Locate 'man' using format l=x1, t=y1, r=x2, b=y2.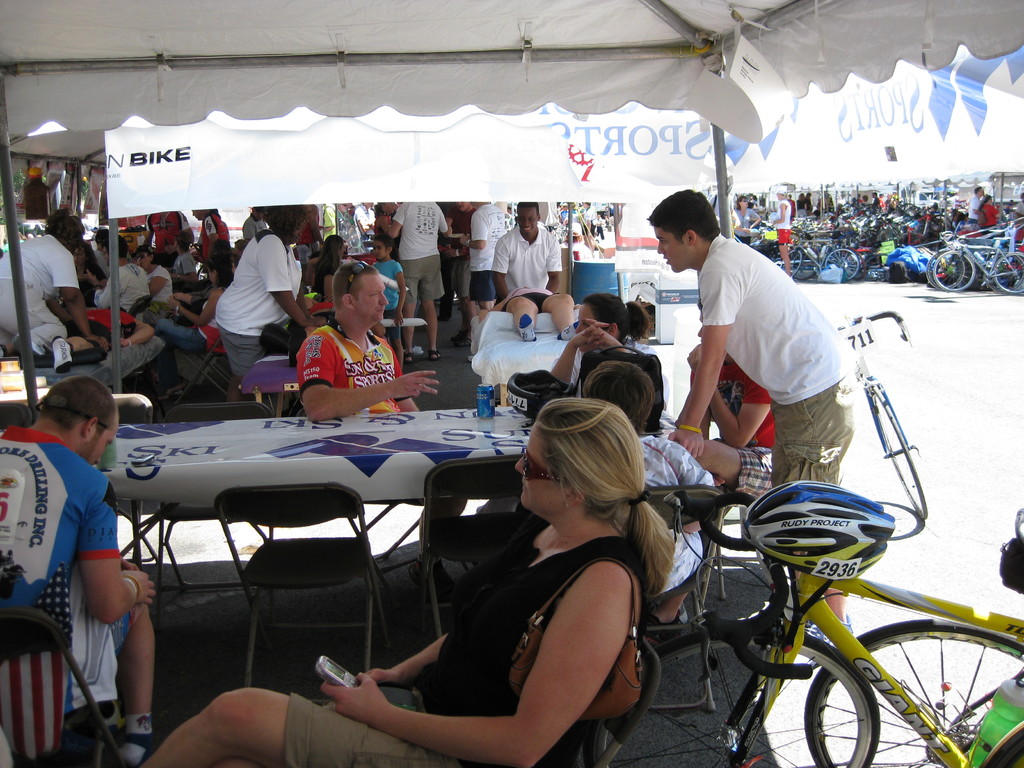
l=493, t=198, r=559, b=300.
